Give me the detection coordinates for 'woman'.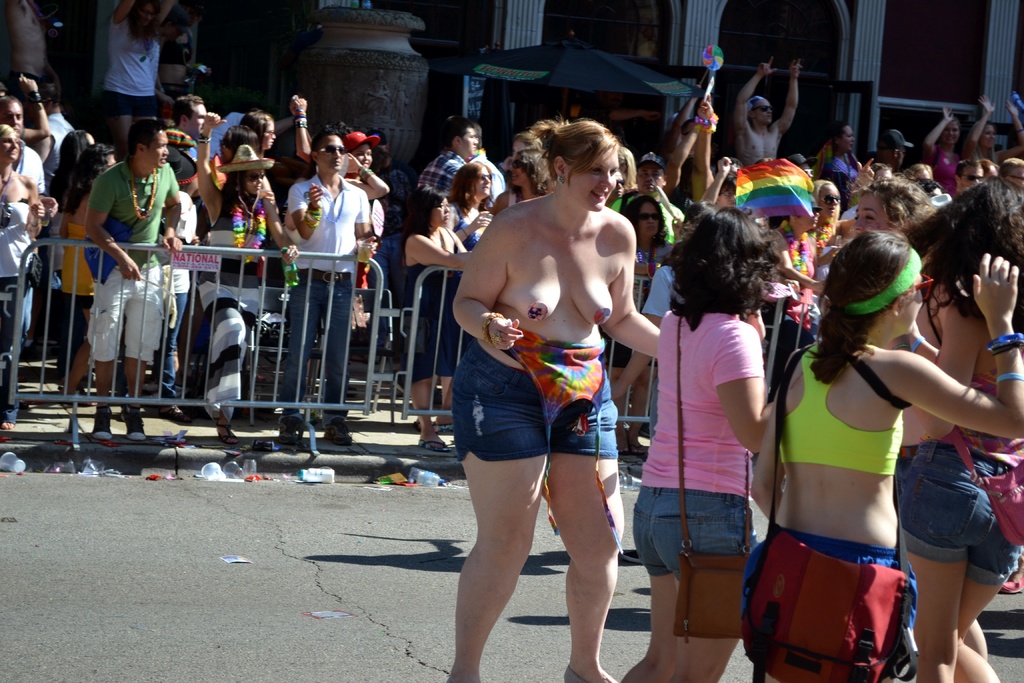
<bbox>109, 0, 171, 168</bbox>.
